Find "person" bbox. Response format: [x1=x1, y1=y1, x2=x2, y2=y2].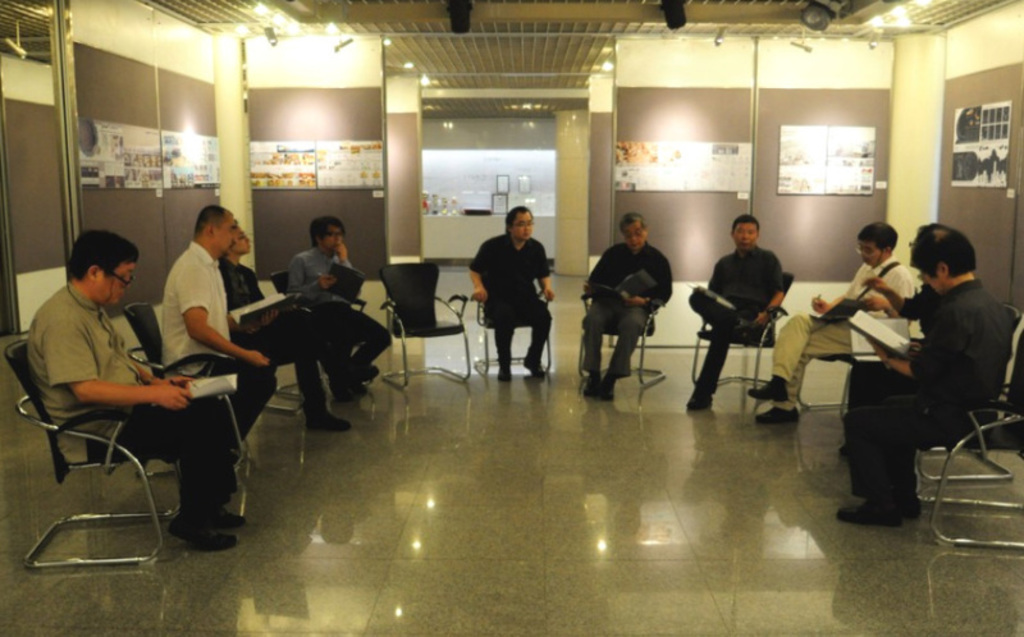
[x1=163, y1=203, x2=275, y2=455].
